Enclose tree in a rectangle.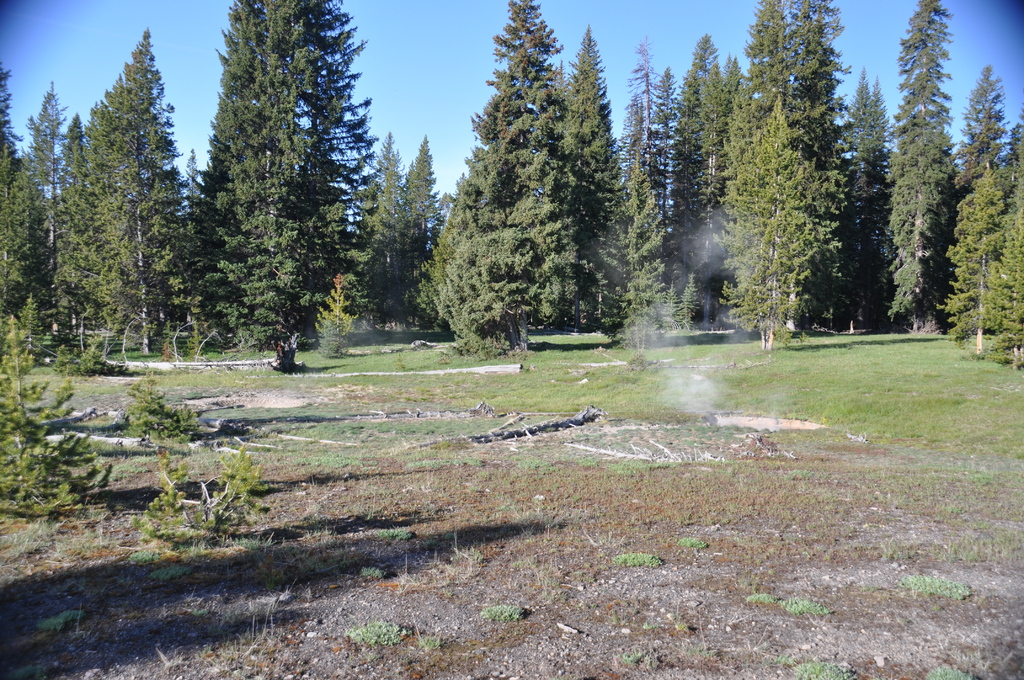
[left=601, top=49, right=692, bottom=334].
